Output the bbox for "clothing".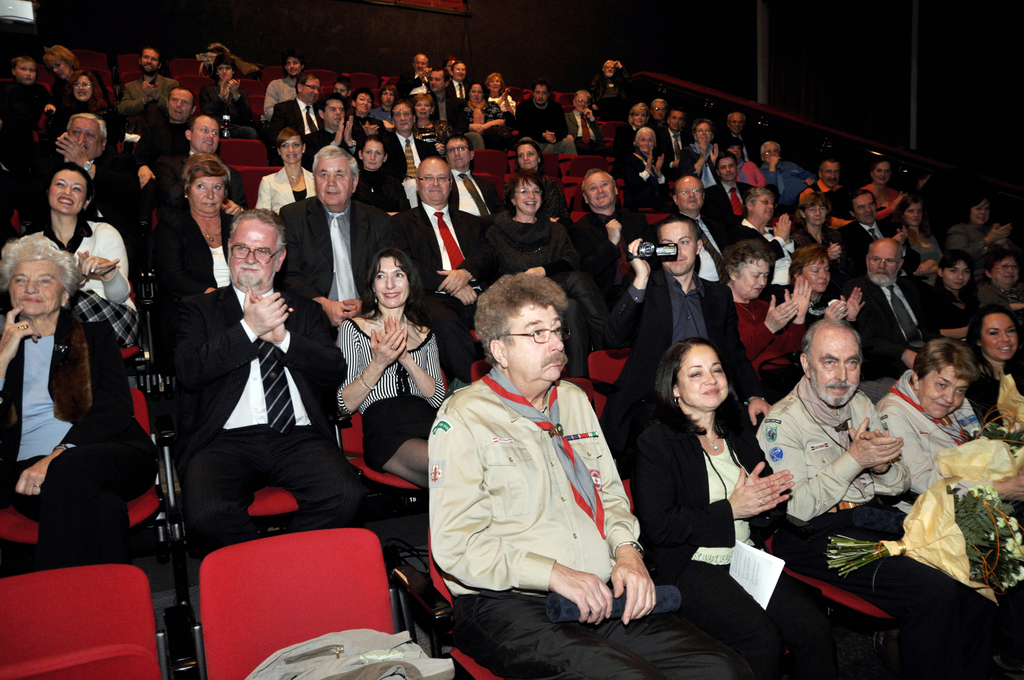
(424, 364, 758, 679).
